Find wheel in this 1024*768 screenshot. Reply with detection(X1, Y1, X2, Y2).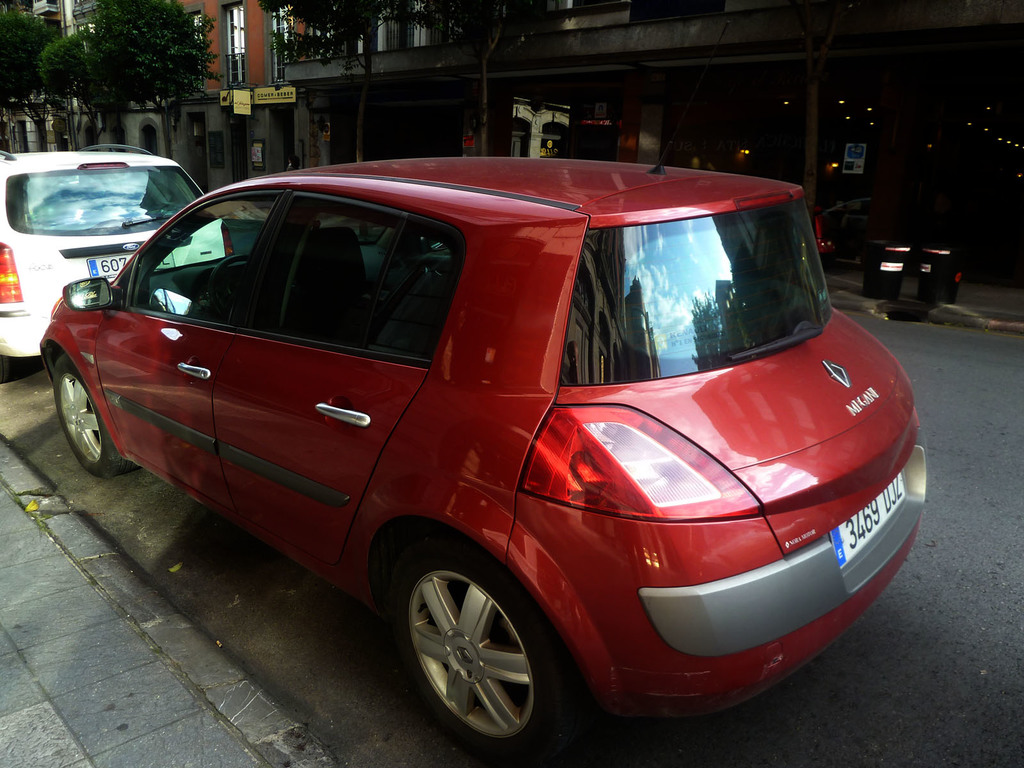
detection(54, 349, 138, 481).
